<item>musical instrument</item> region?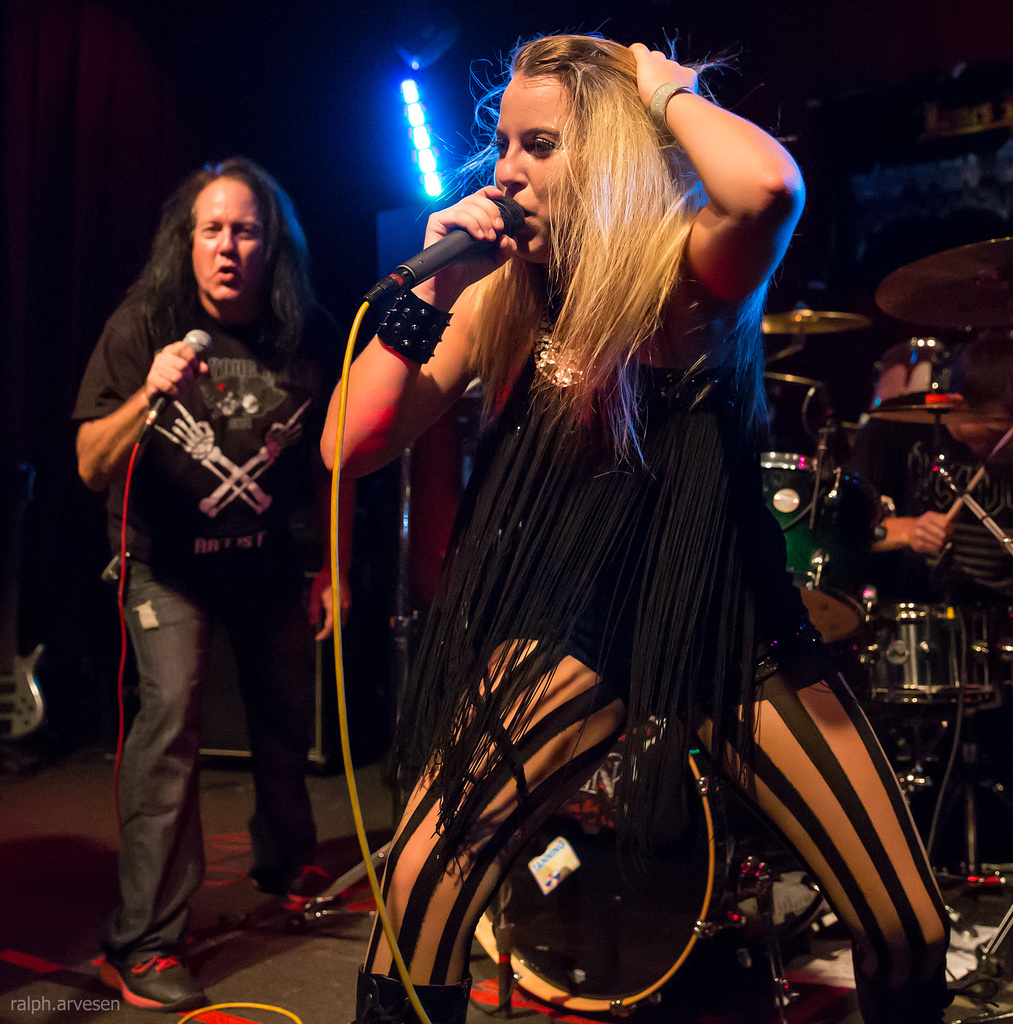
region(463, 731, 843, 1023)
